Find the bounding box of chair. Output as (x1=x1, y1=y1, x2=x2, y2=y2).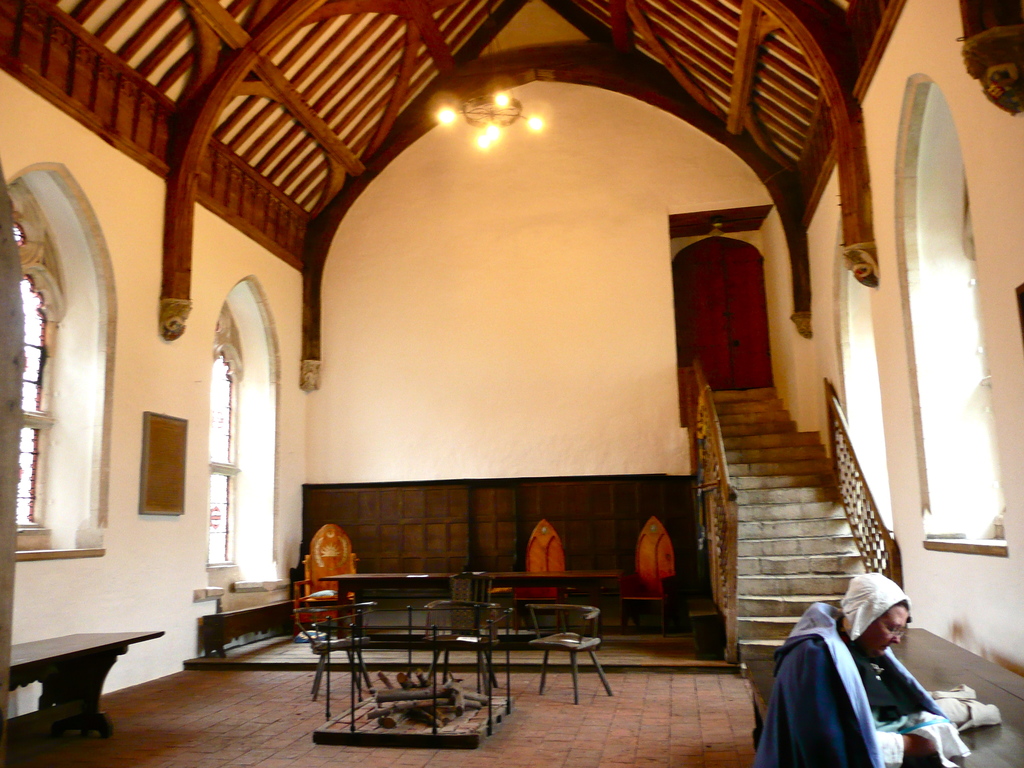
(x1=424, y1=594, x2=501, y2=692).
